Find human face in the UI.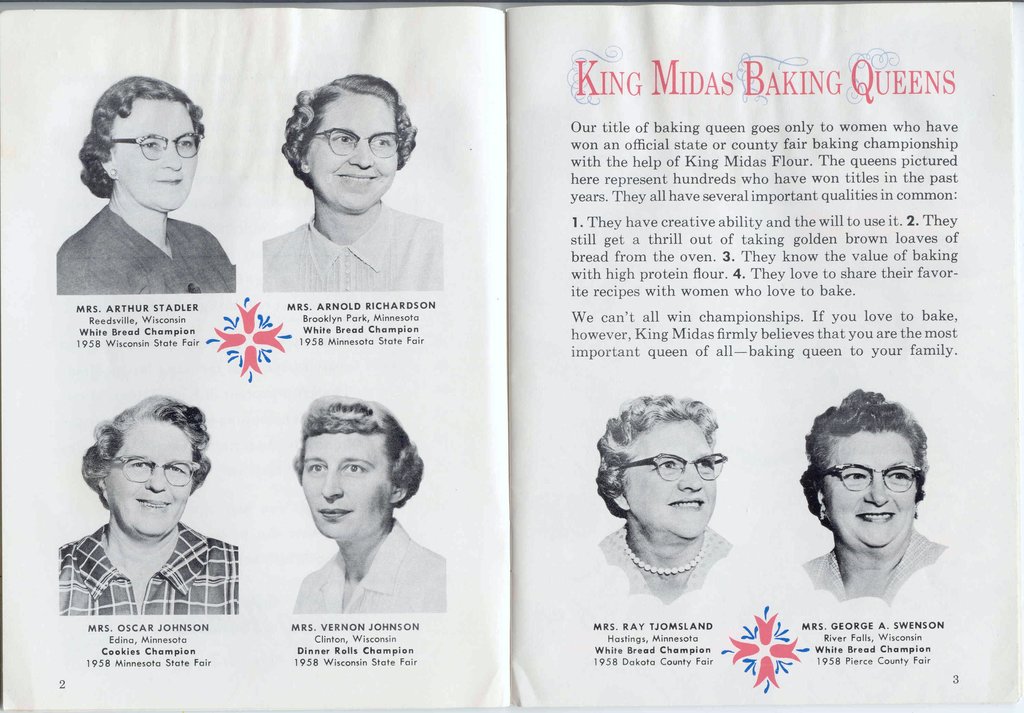
UI element at 297, 432, 392, 536.
